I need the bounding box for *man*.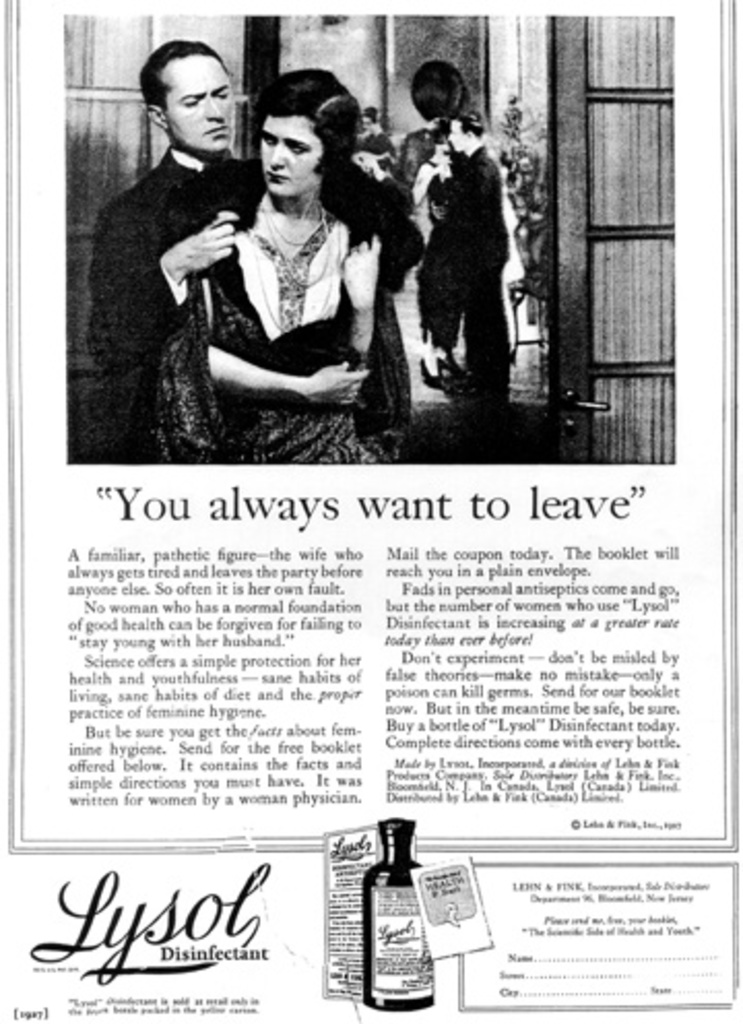
Here it is: <box>349,105,396,171</box>.
